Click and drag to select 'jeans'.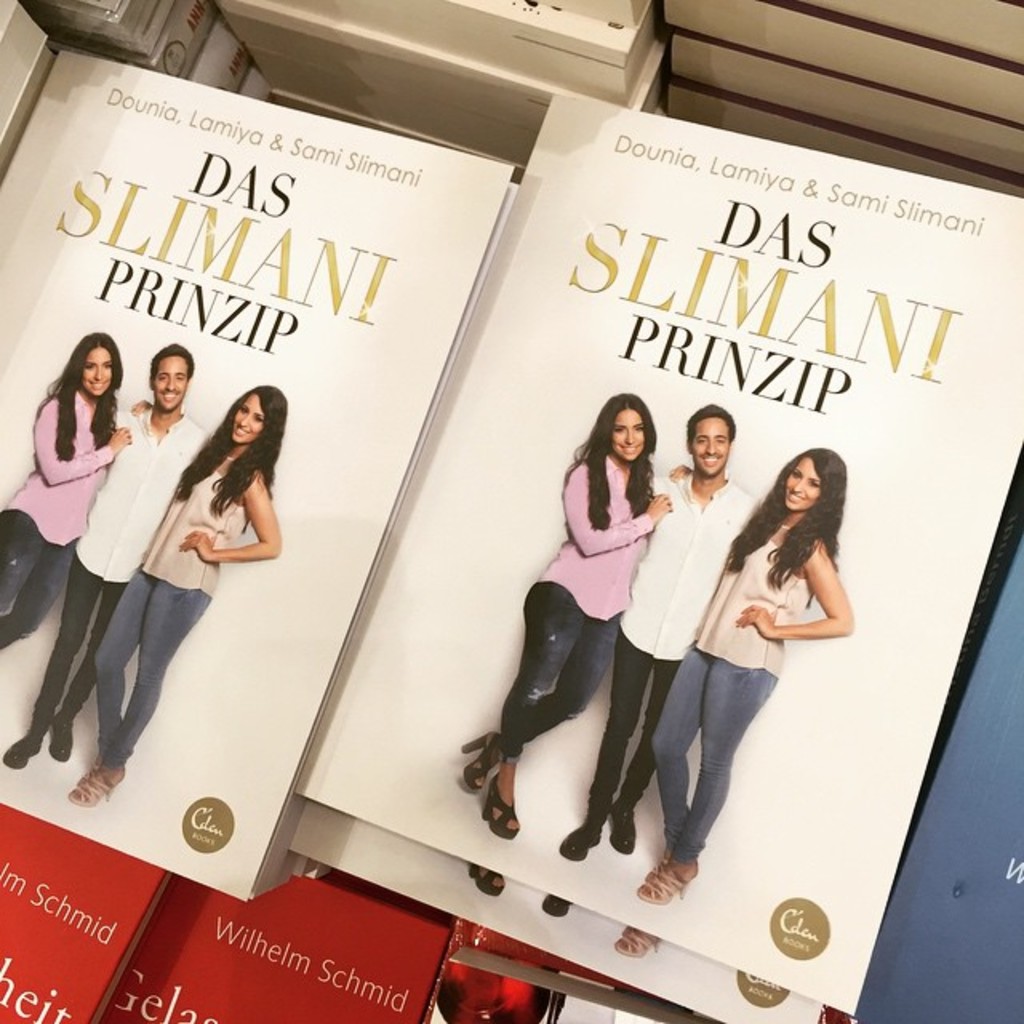
Selection: box=[0, 512, 69, 646].
